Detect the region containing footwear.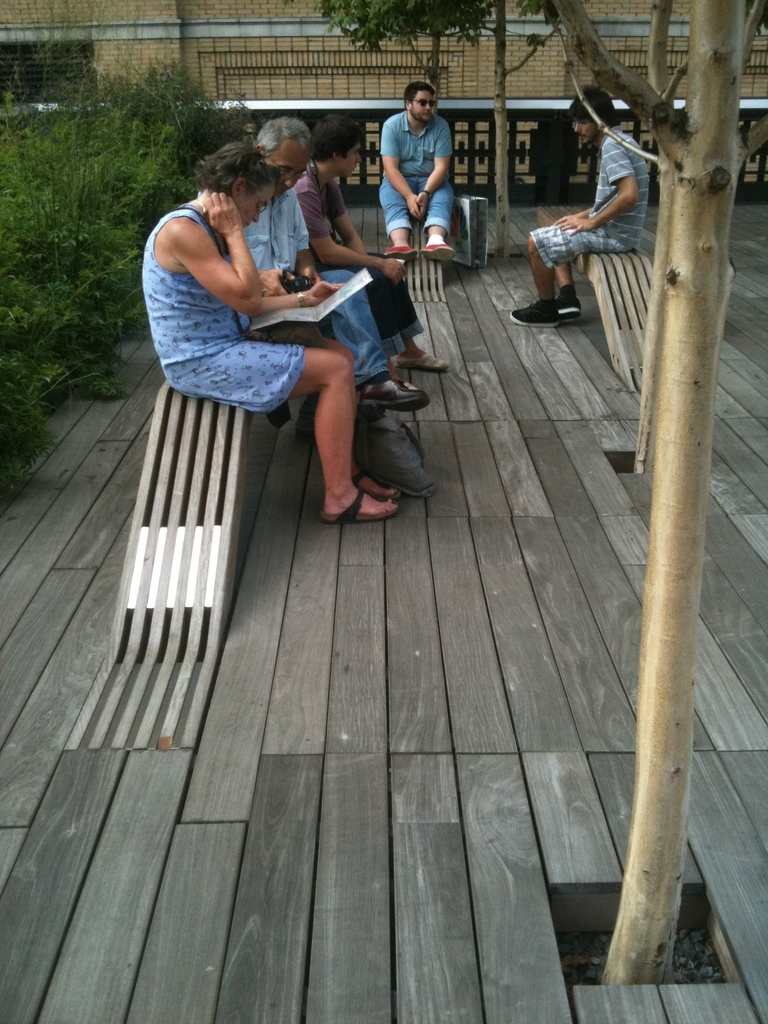
box=[514, 301, 559, 328].
